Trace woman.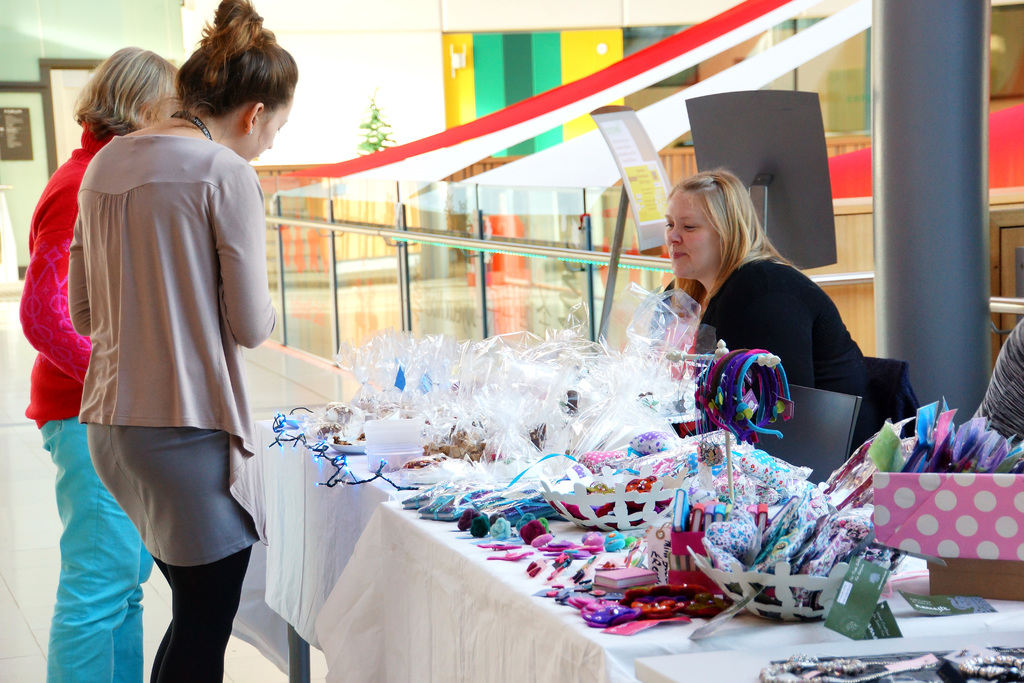
Traced to box(69, 0, 302, 682).
